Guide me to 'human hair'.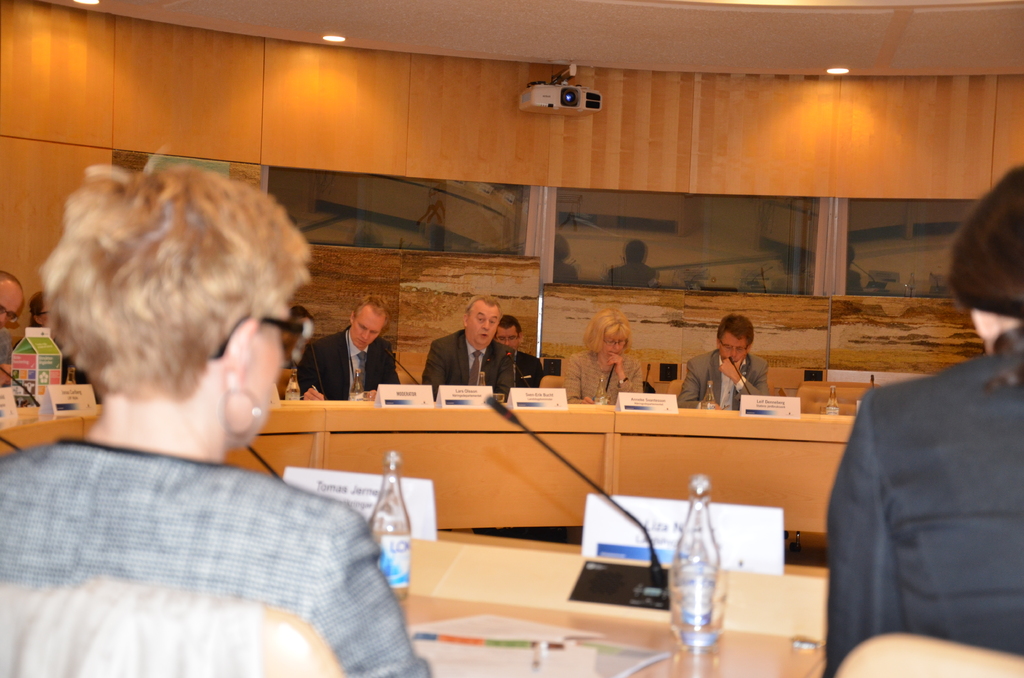
Guidance: region(939, 156, 1023, 389).
